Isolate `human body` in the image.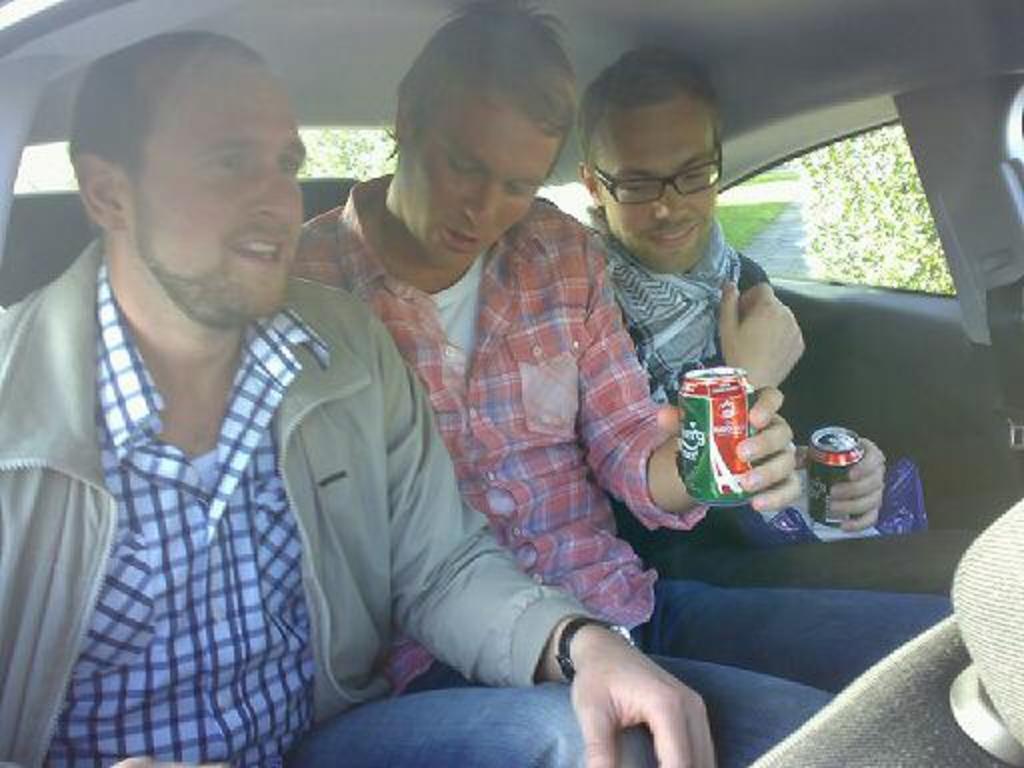
Isolated region: pyautogui.locateOnScreen(2, 76, 552, 767).
